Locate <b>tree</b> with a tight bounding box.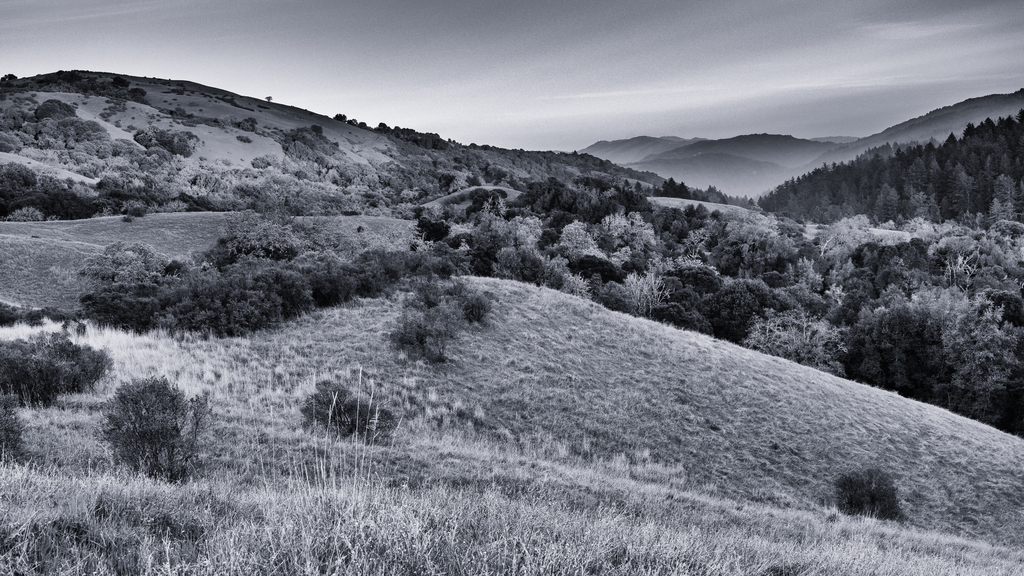
289 252 364 297.
